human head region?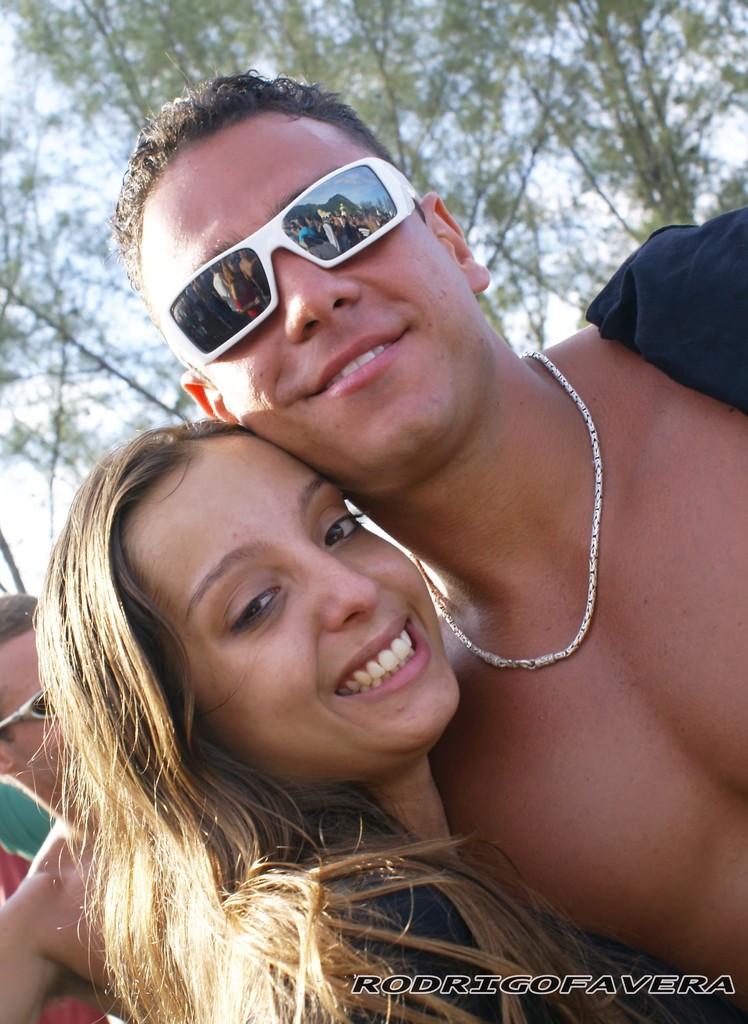
76, 396, 485, 815
